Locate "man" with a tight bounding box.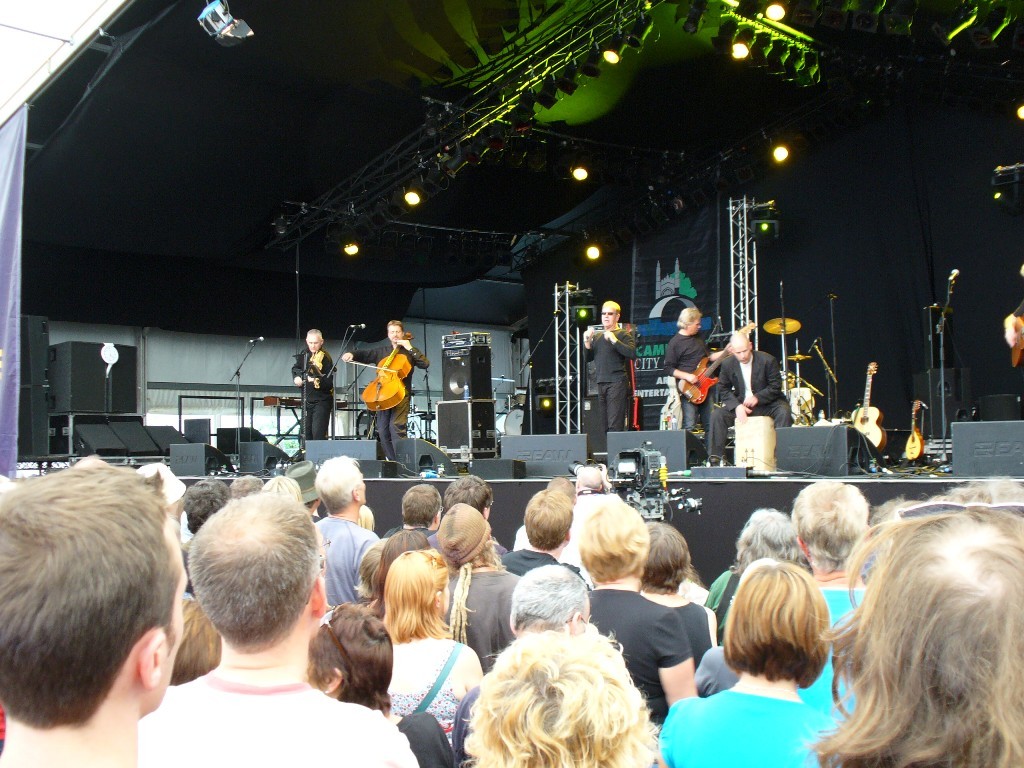
x1=437, y1=472, x2=493, y2=528.
